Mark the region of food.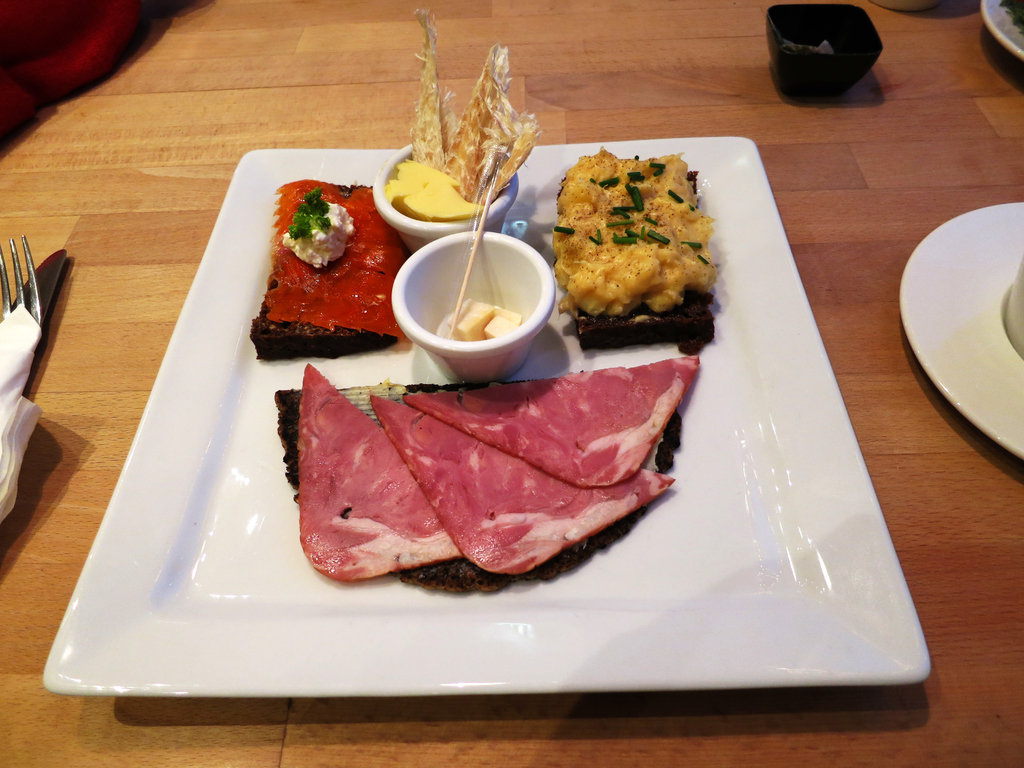
Region: select_region(268, 357, 700, 598).
